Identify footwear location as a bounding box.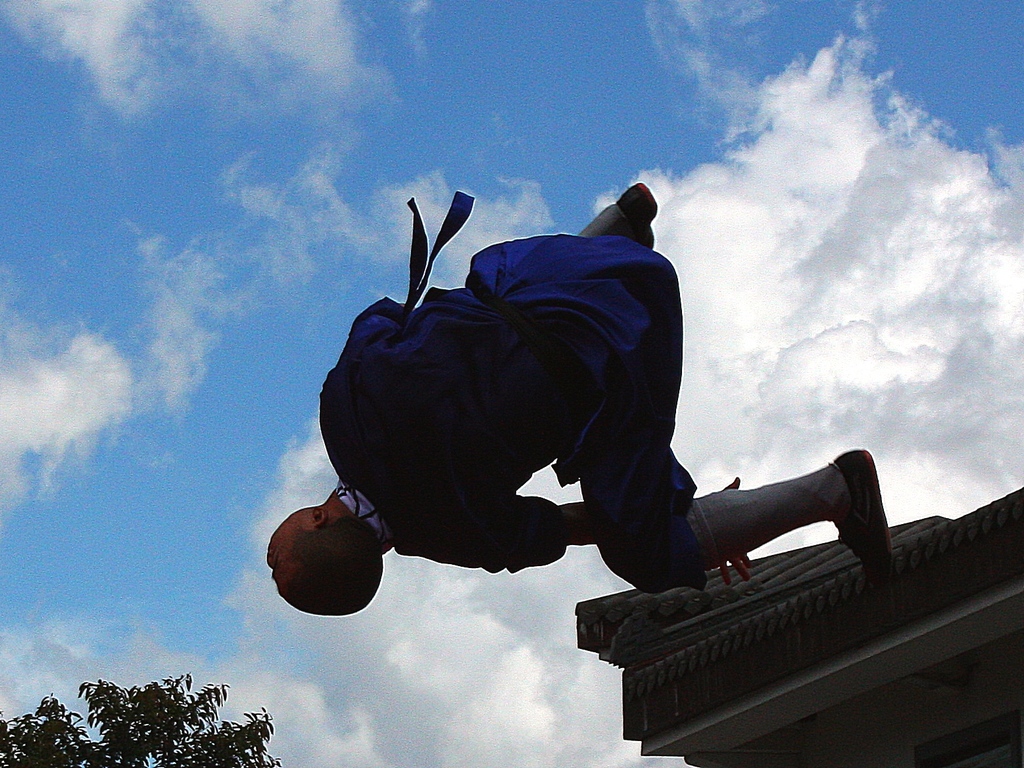
<bbox>618, 178, 661, 246</bbox>.
